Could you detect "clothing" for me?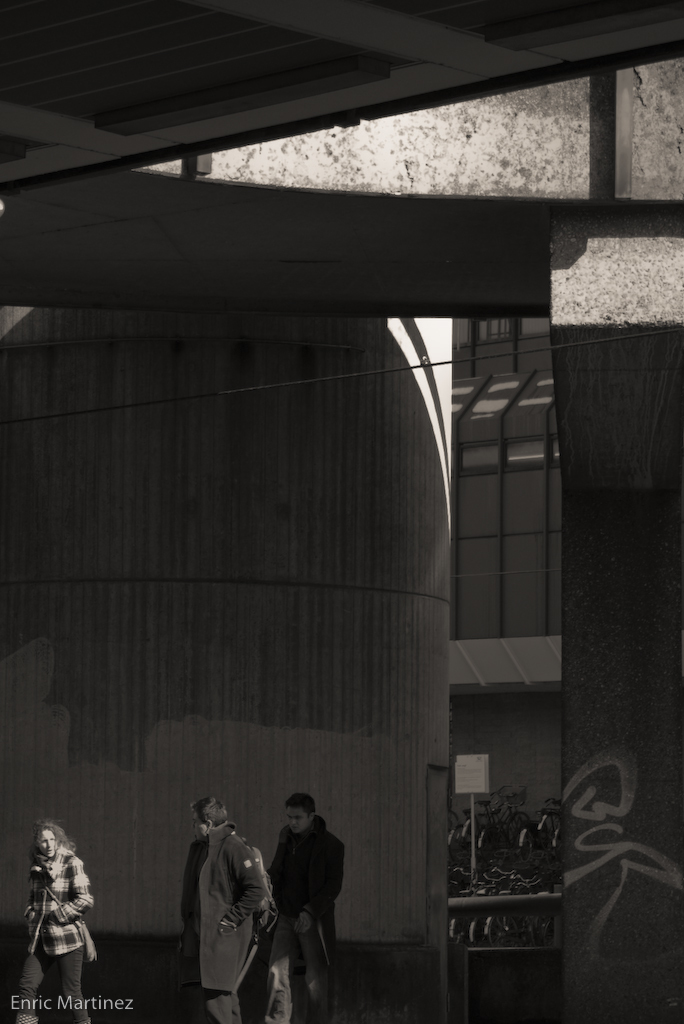
Detection result: left=260, top=809, right=352, bottom=1023.
